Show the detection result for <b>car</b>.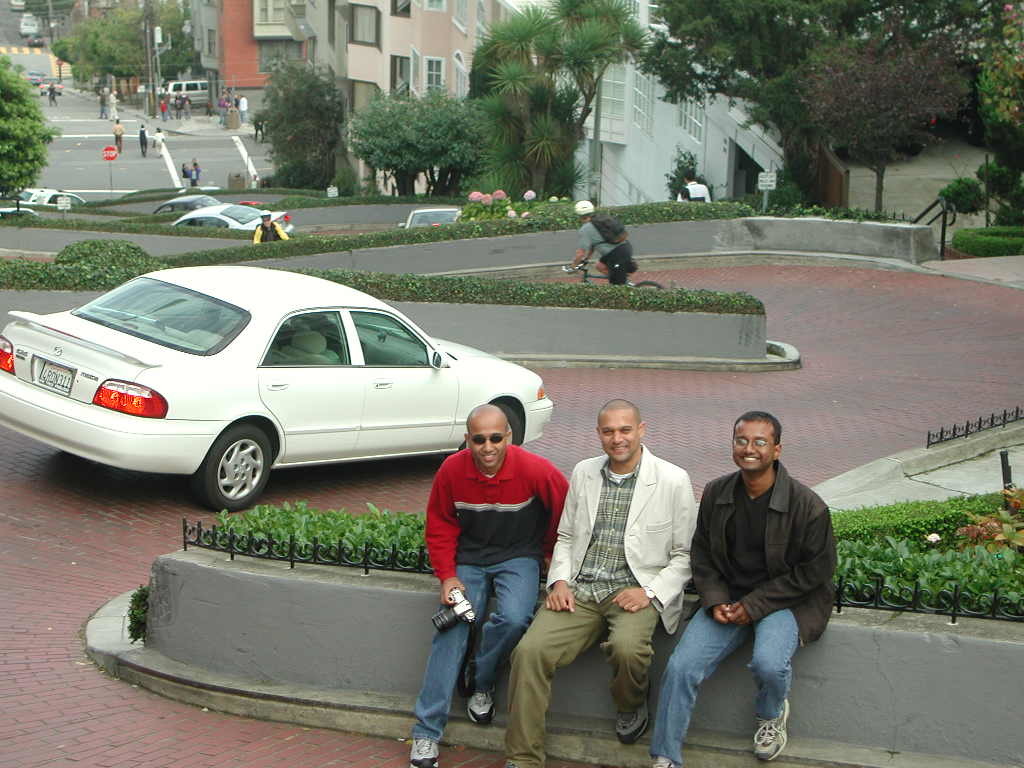
bbox(398, 206, 468, 231).
